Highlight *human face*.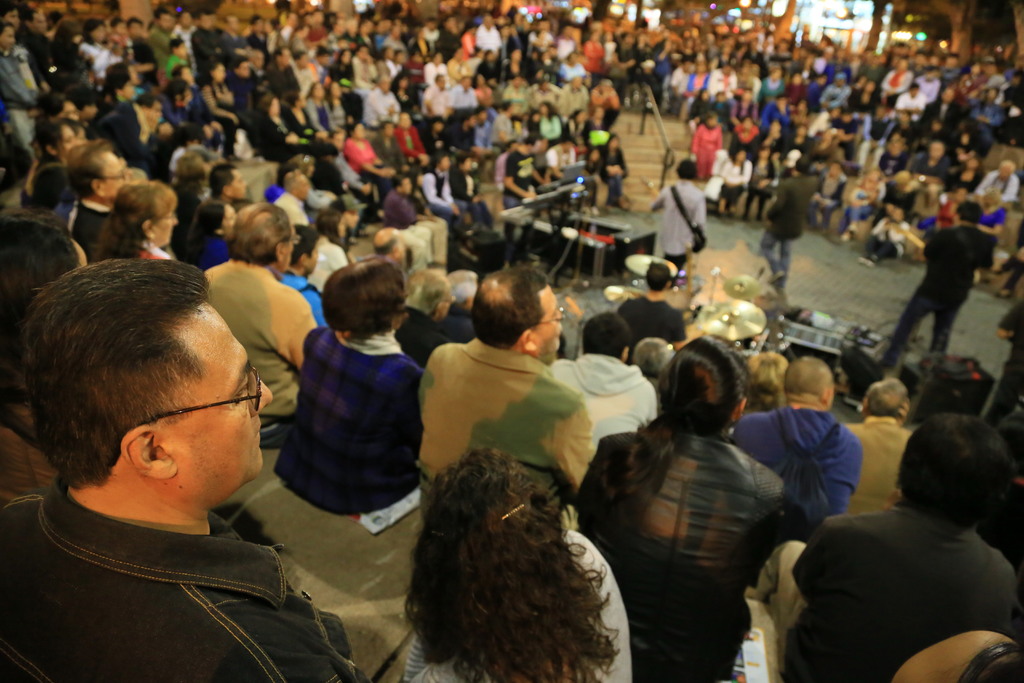
Highlighted region: bbox=[932, 152, 940, 152].
